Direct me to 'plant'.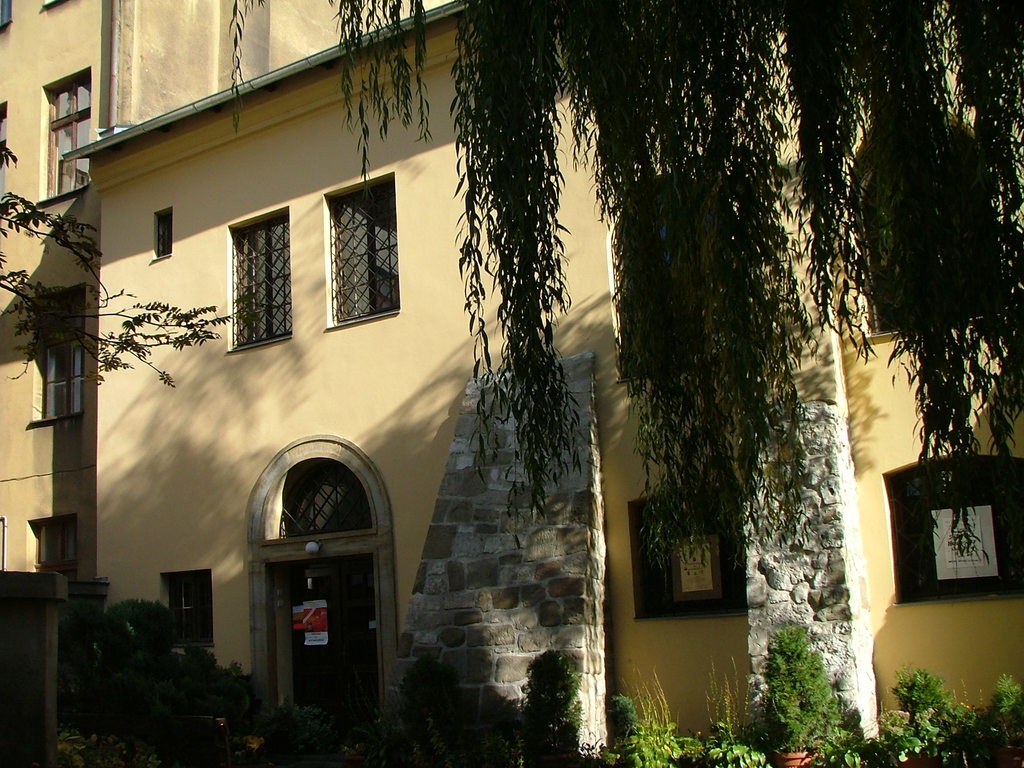
Direction: {"left": 877, "top": 702, "right": 918, "bottom": 734}.
